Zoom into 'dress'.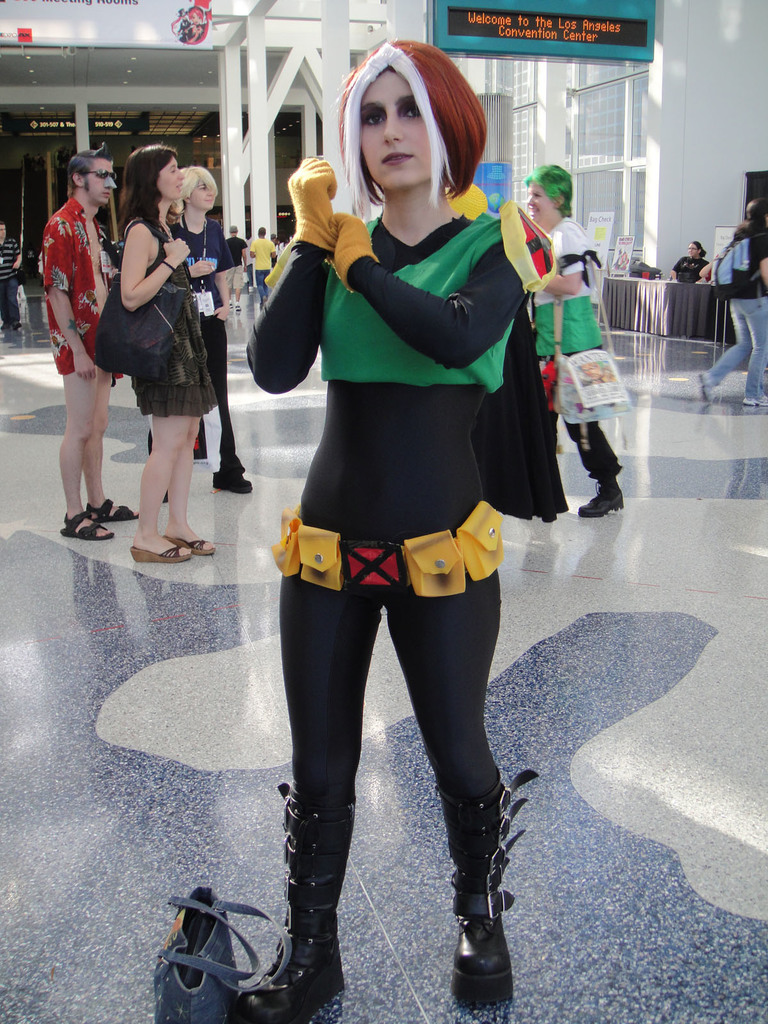
Zoom target: bbox(76, 202, 214, 426).
